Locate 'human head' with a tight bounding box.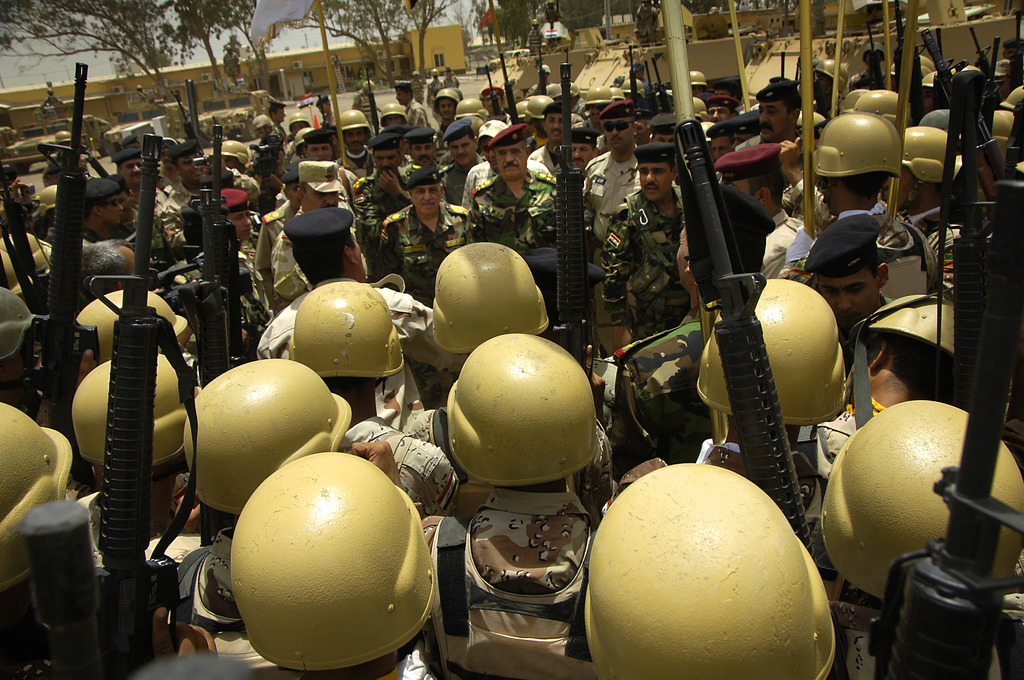
bbox=[379, 103, 410, 127].
